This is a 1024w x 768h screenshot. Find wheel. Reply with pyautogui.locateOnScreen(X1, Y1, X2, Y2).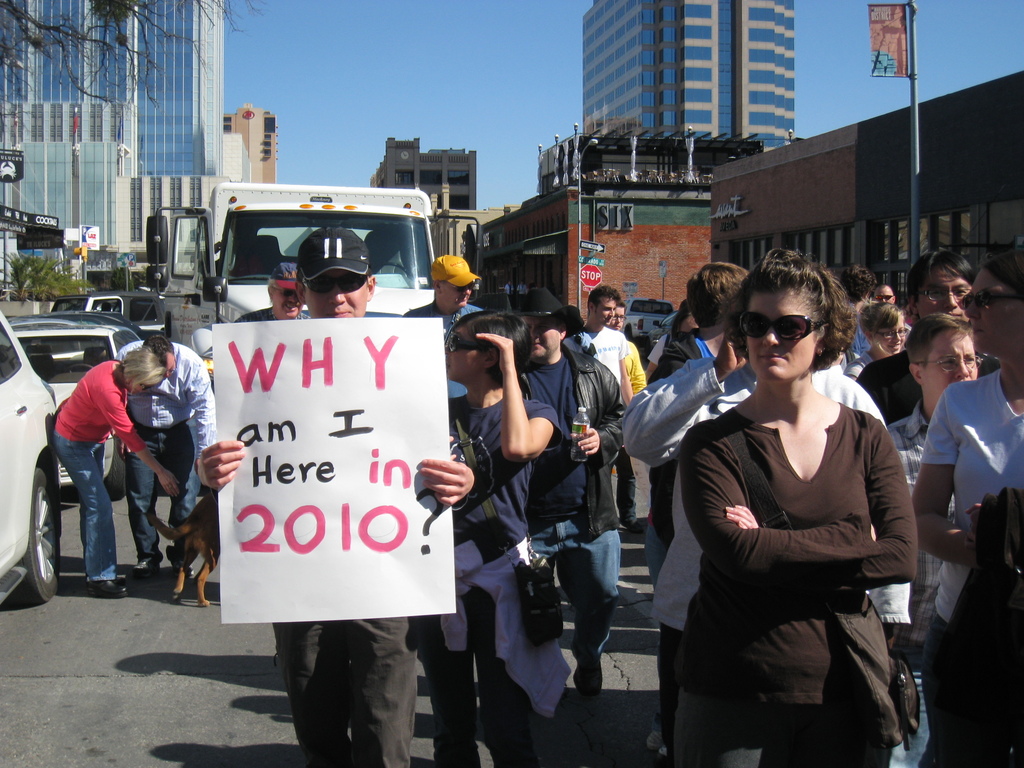
pyautogui.locateOnScreen(102, 436, 131, 505).
